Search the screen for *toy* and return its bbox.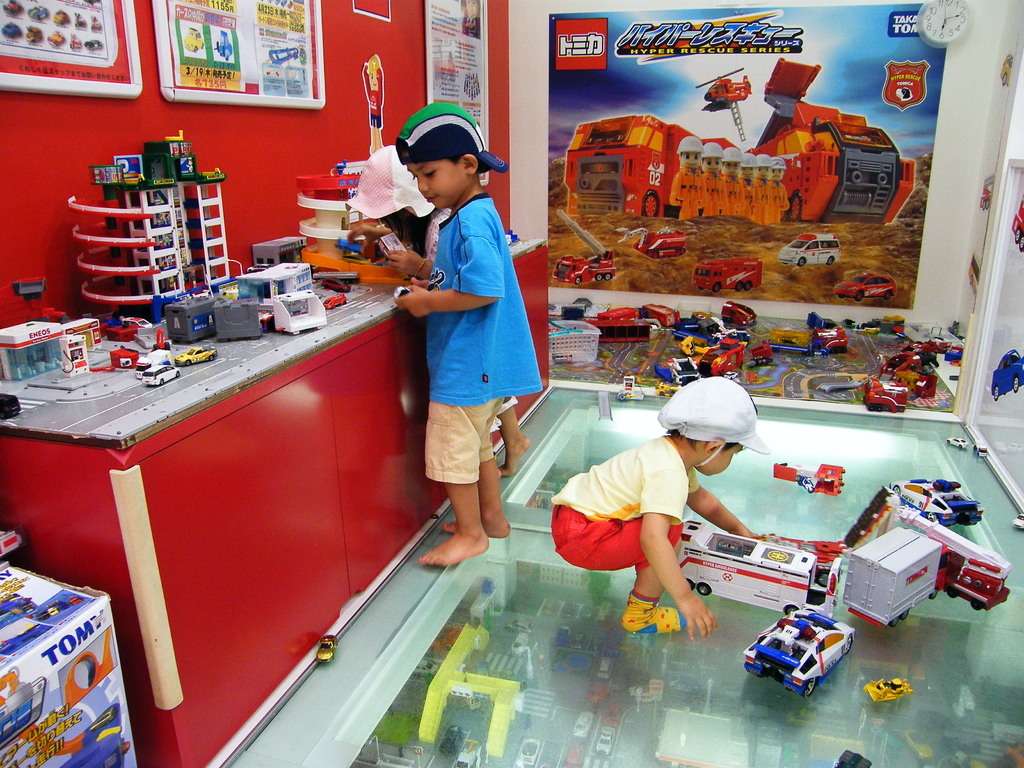
Found: region(785, 224, 836, 262).
